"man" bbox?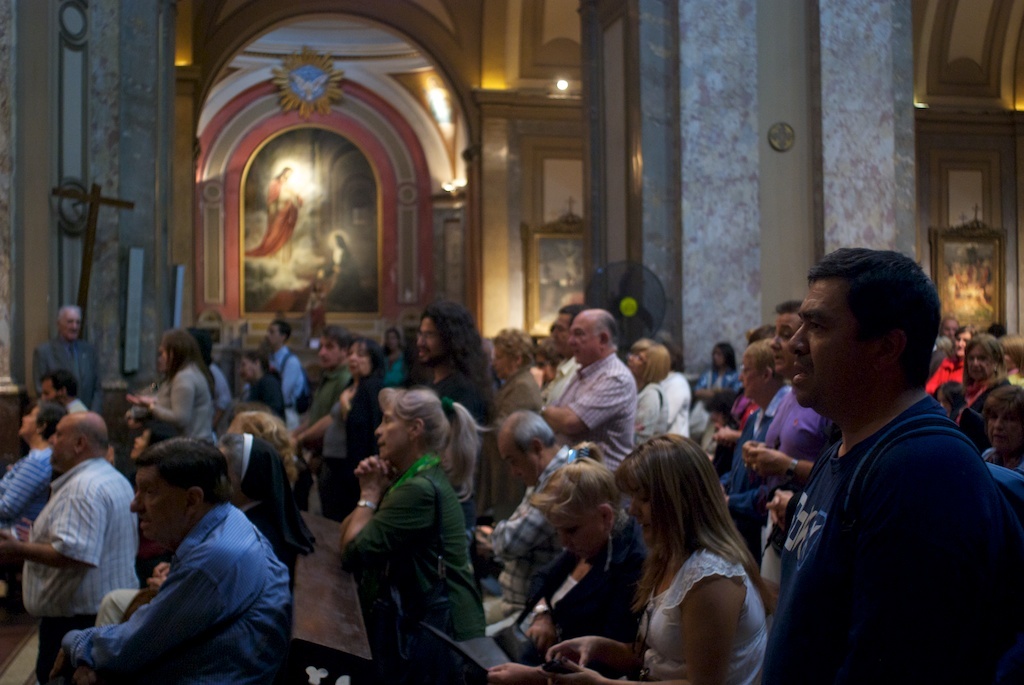
box=[548, 310, 633, 477]
